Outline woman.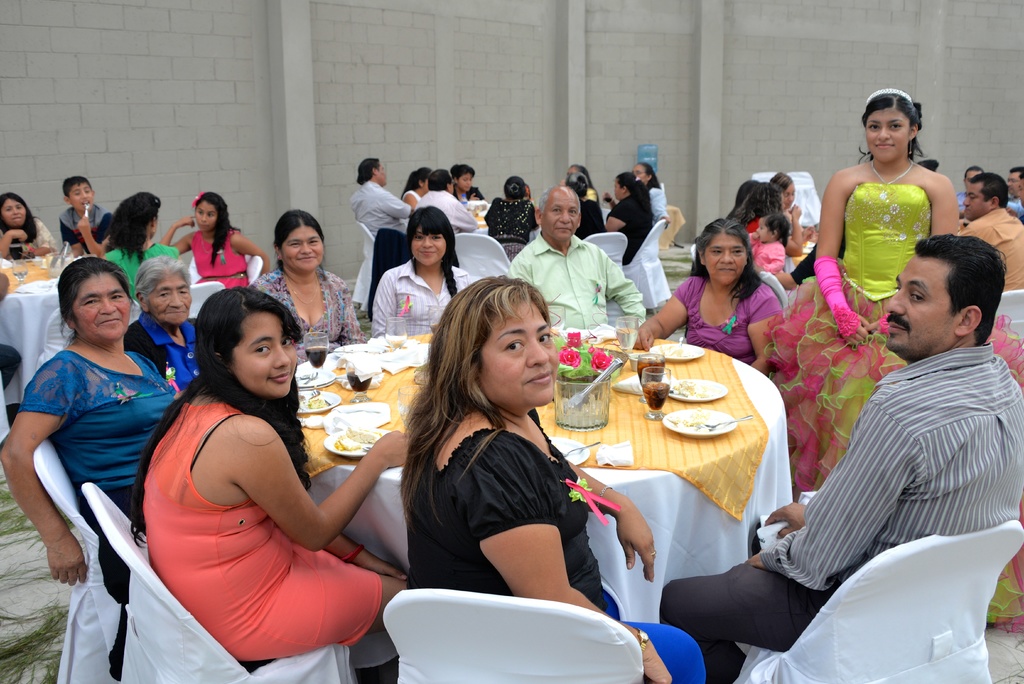
Outline: rect(631, 163, 672, 228).
